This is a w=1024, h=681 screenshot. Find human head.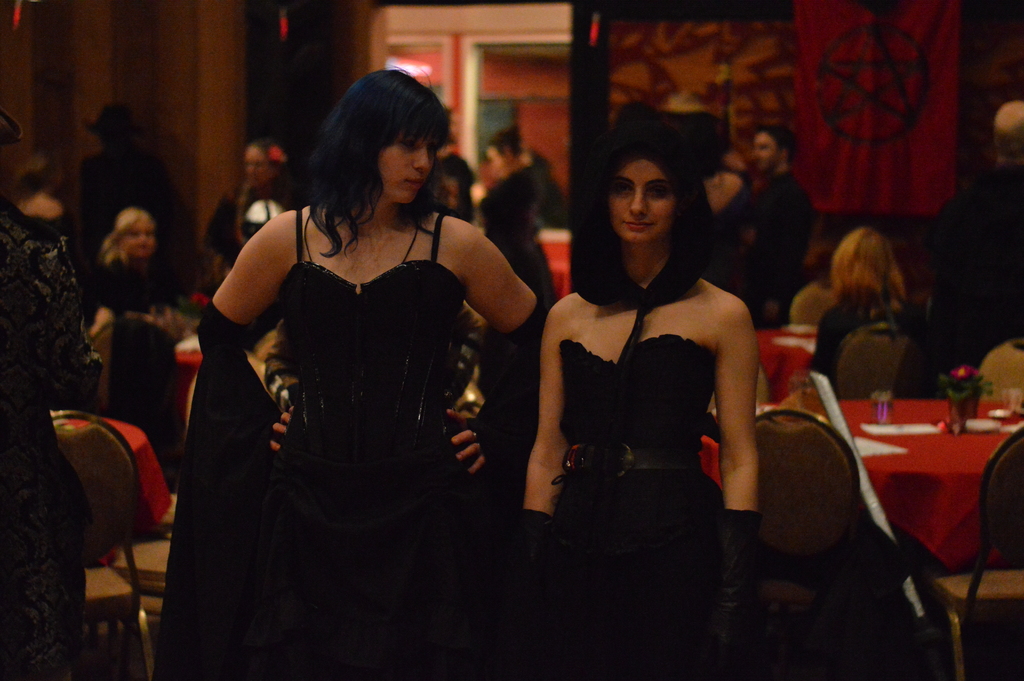
Bounding box: bbox=(109, 203, 159, 254).
